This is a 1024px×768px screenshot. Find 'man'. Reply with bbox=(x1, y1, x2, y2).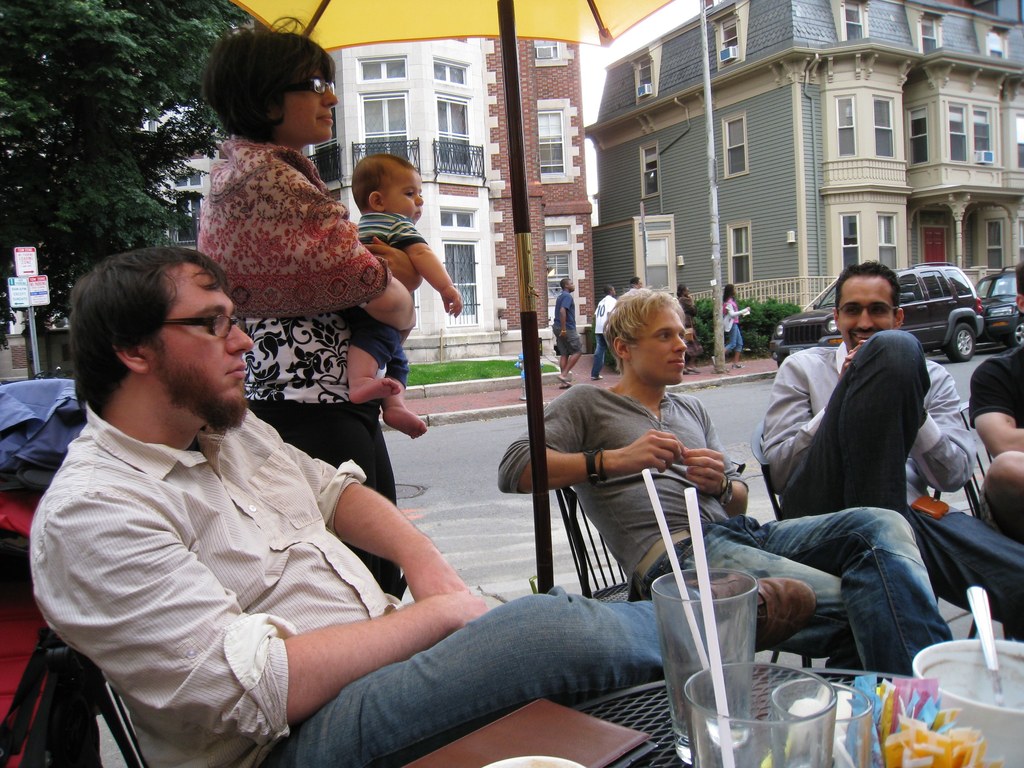
bbox=(496, 287, 954, 675).
